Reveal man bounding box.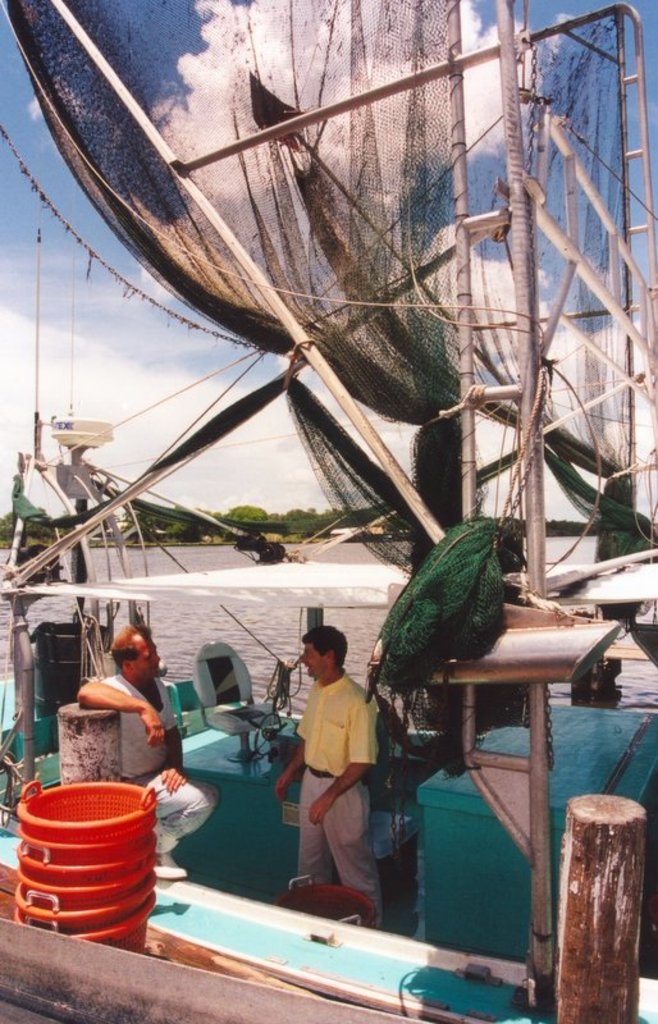
Revealed: bbox=[277, 623, 397, 923].
